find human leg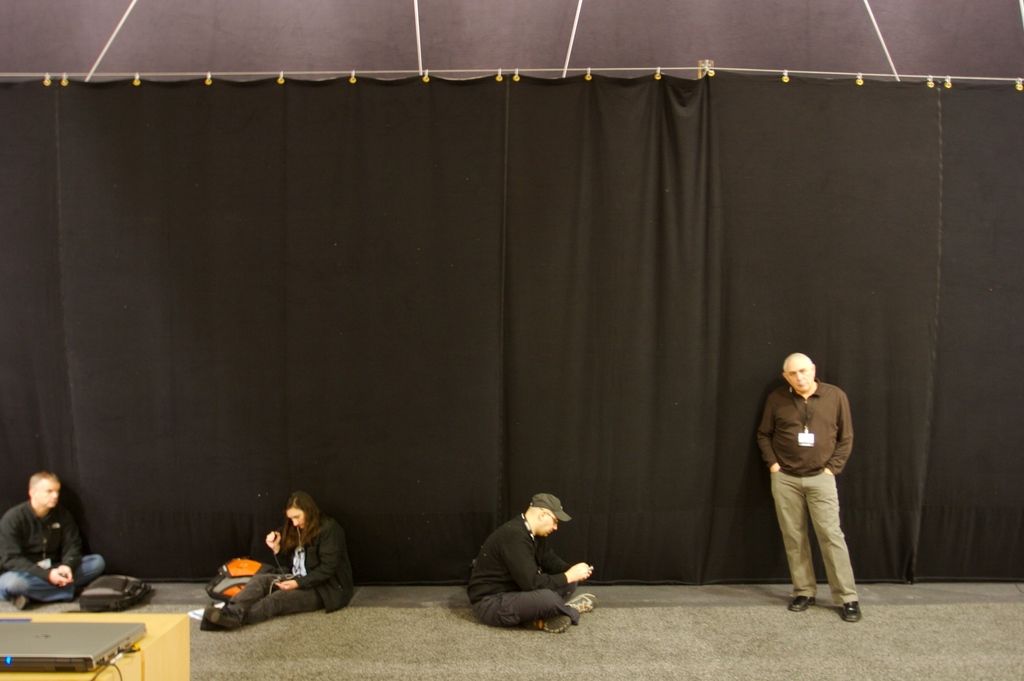
BBox(771, 470, 815, 617)
